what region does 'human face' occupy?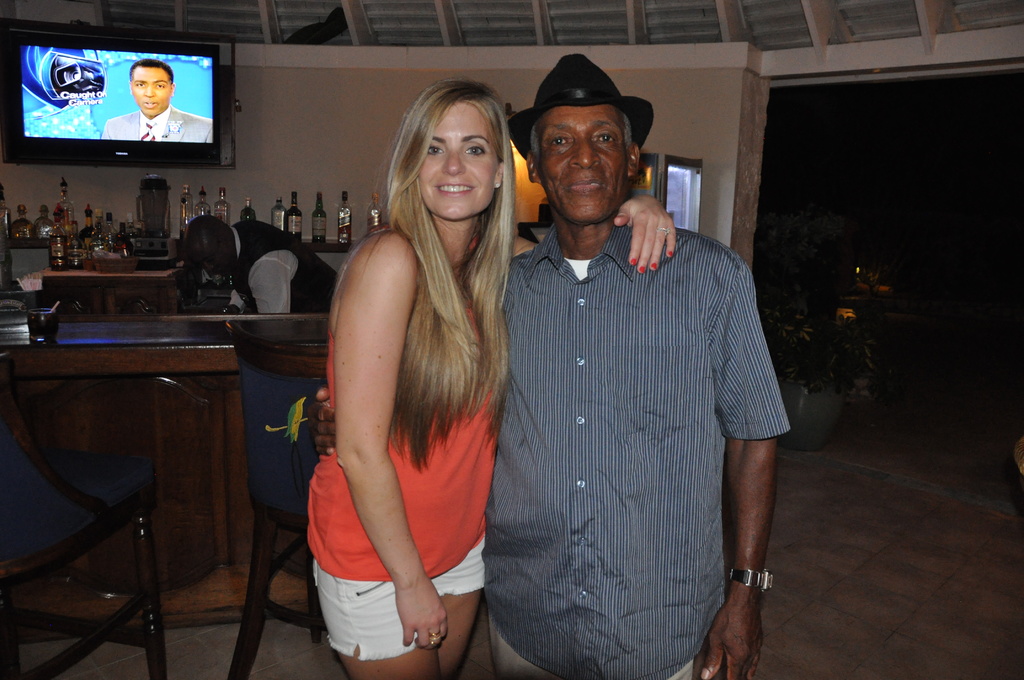
539 108 631 223.
